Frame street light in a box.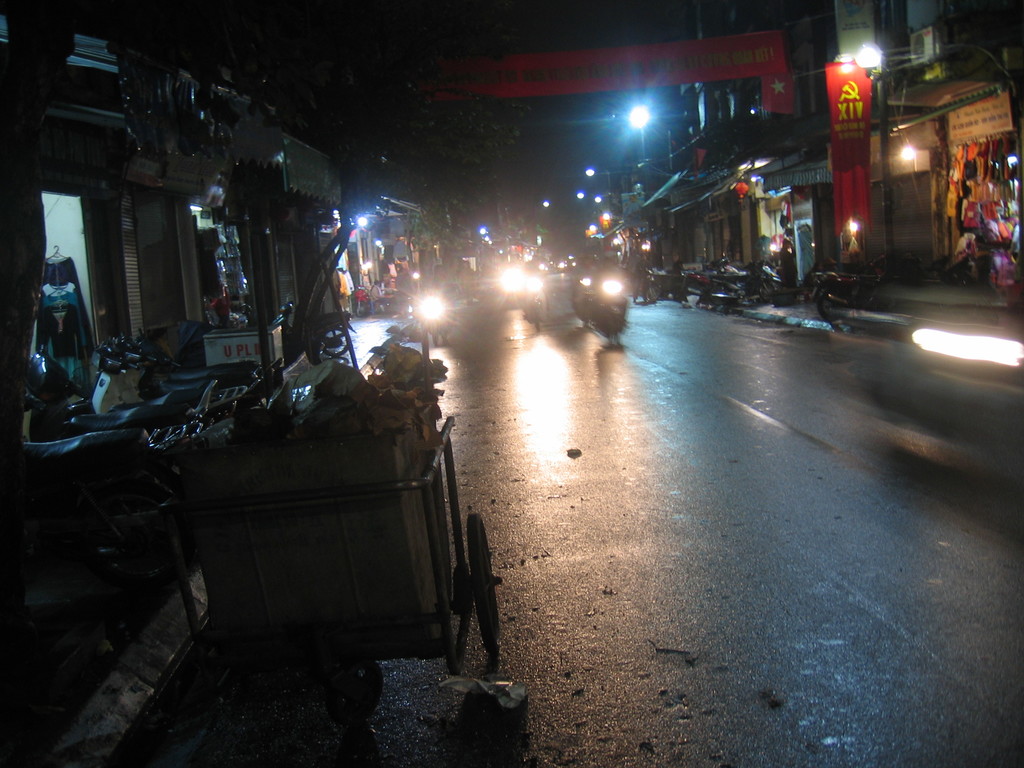
Rect(585, 161, 612, 217).
